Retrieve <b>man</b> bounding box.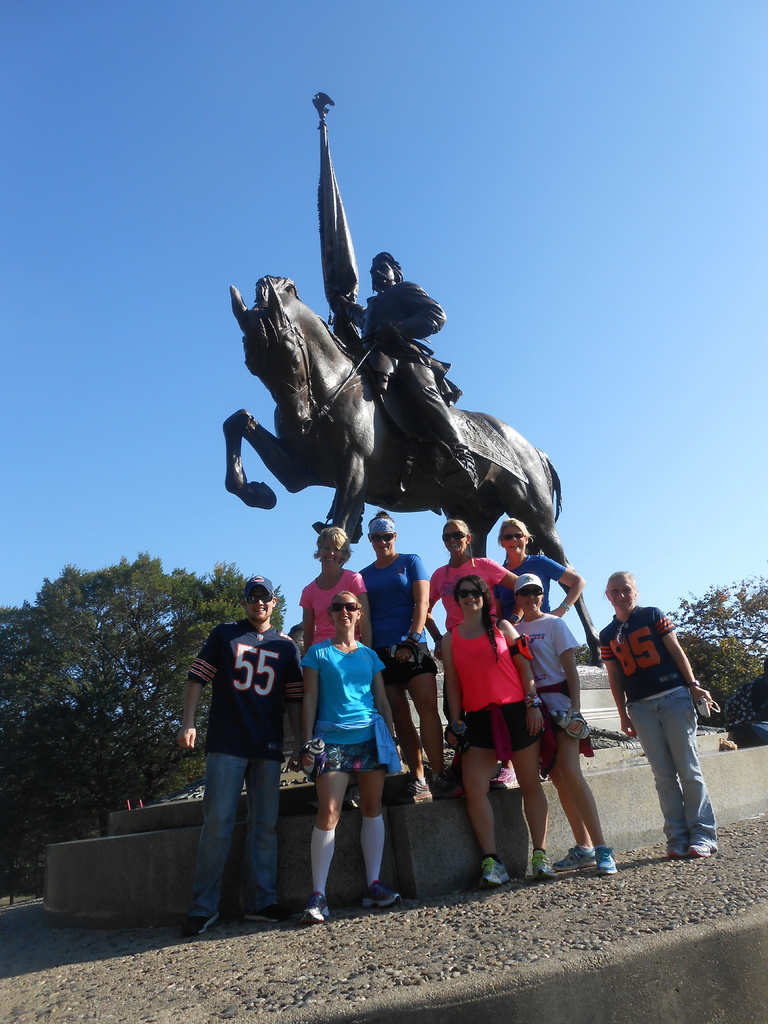
Bounding box: [left=184, top=572, right=311, bottom=924].
